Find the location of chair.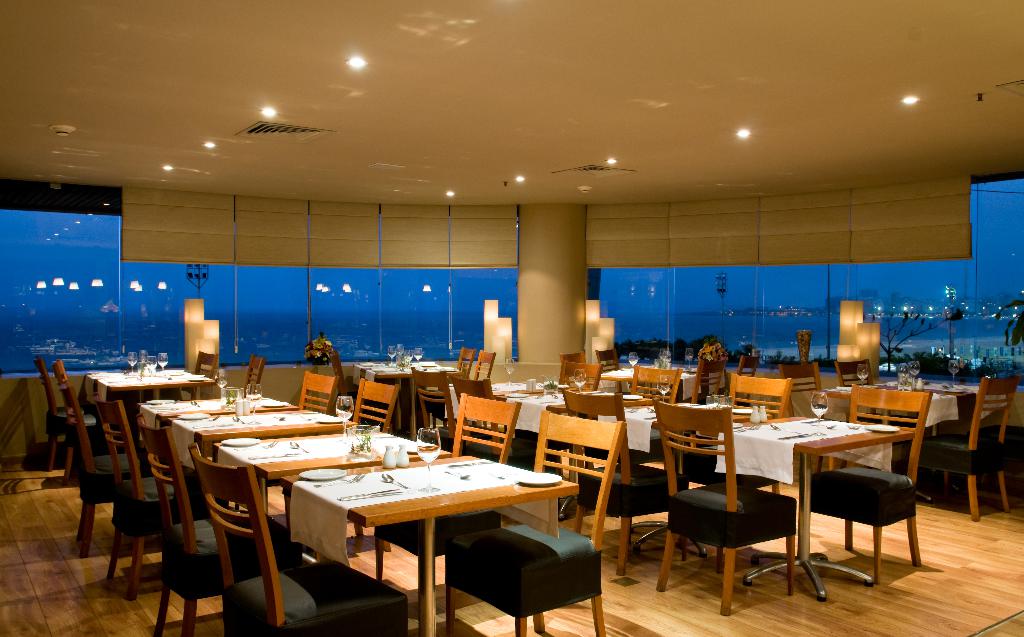
Location: [59, 383, 168, 555].
